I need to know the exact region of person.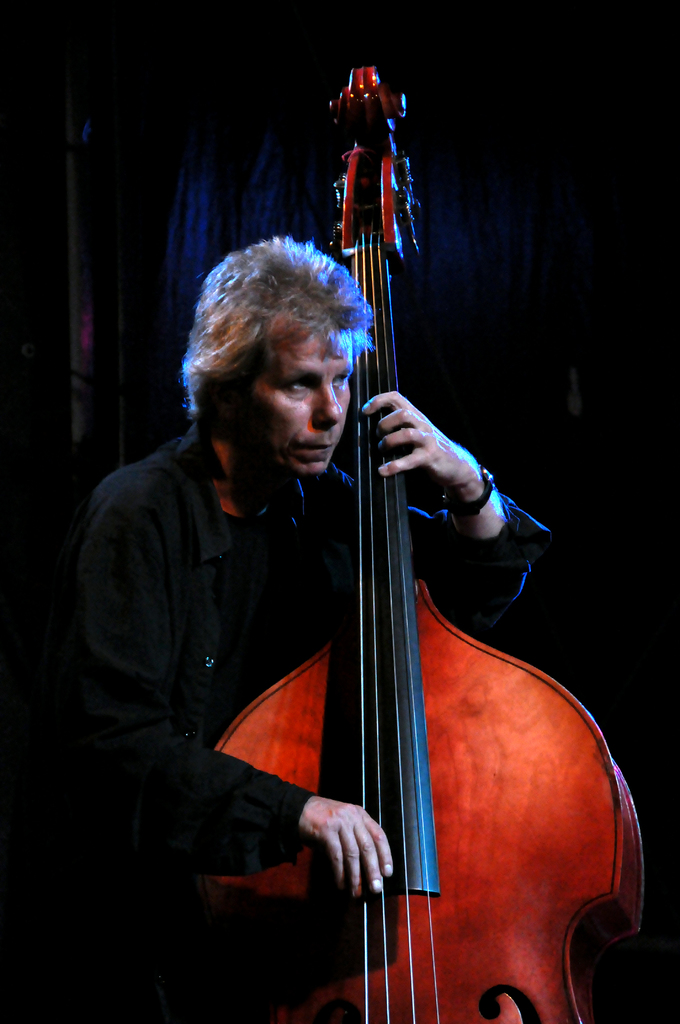
Region: box(177, 111, 582, 1023).
